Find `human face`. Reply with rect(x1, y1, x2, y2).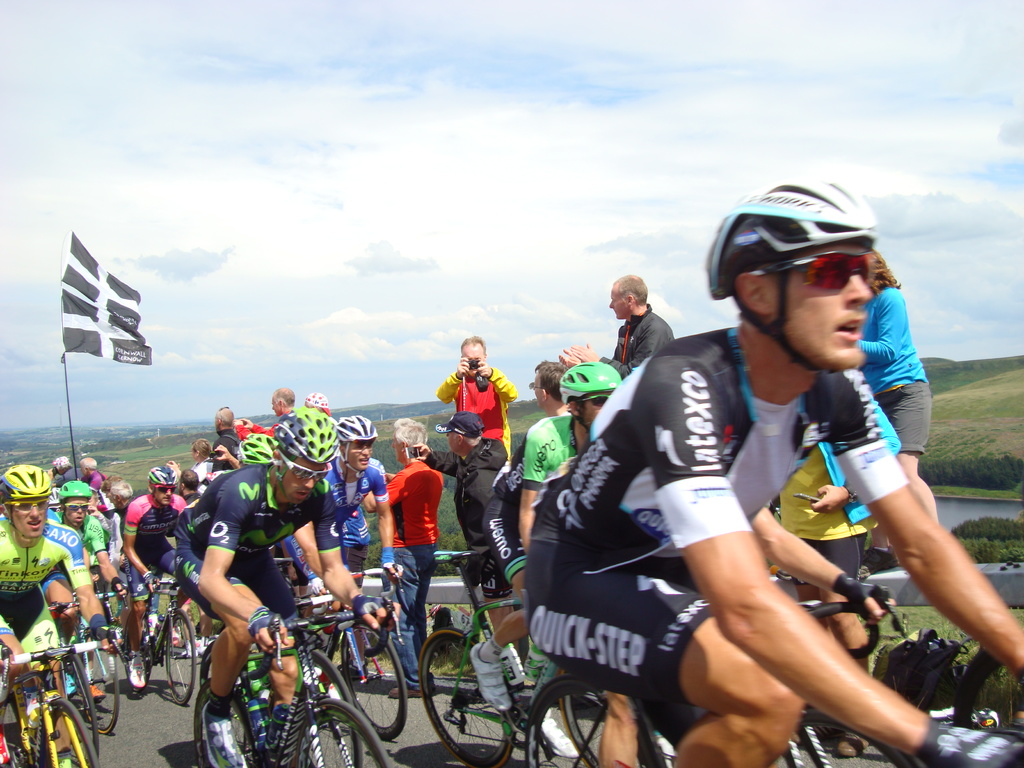
rect(577, 396, 612, 433).
